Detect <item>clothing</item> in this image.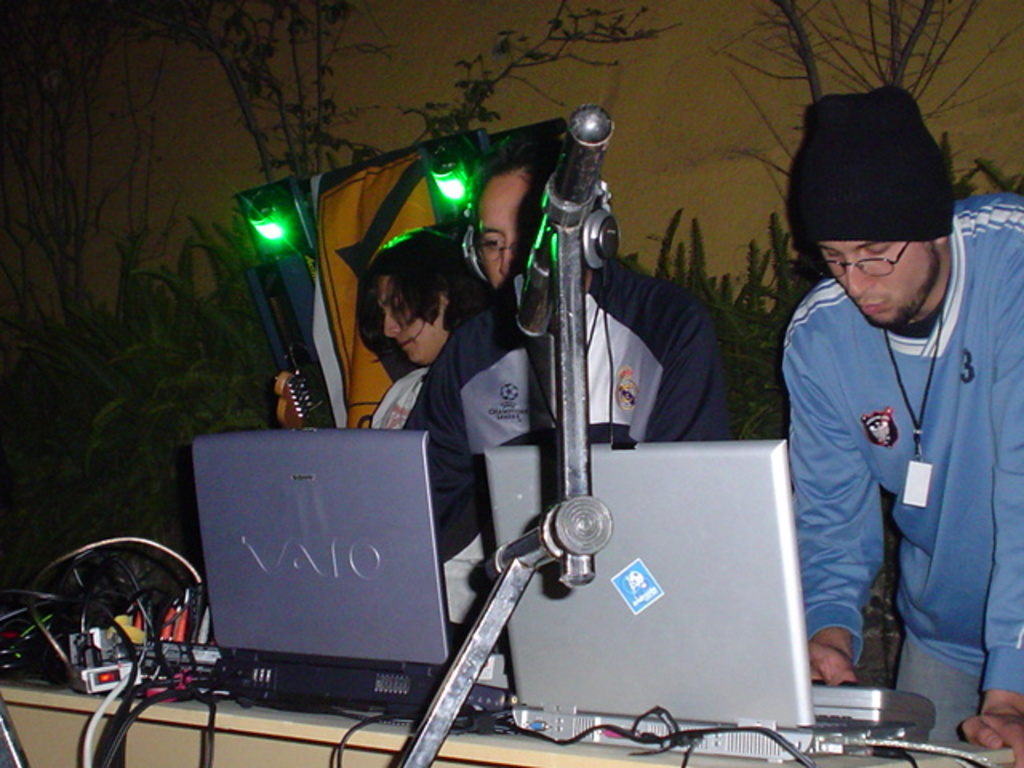
Detection: x1=370 y1=363 x2=482 y2=630.
